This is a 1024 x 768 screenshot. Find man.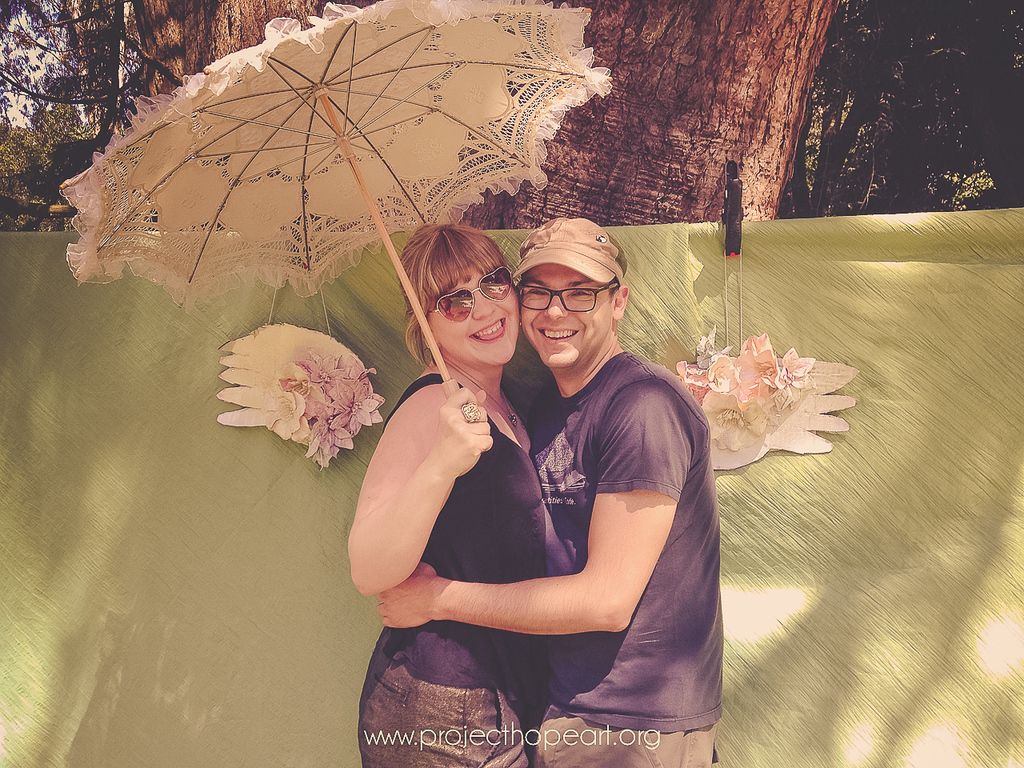
Bounding box: 450, 246, 737, 750.
